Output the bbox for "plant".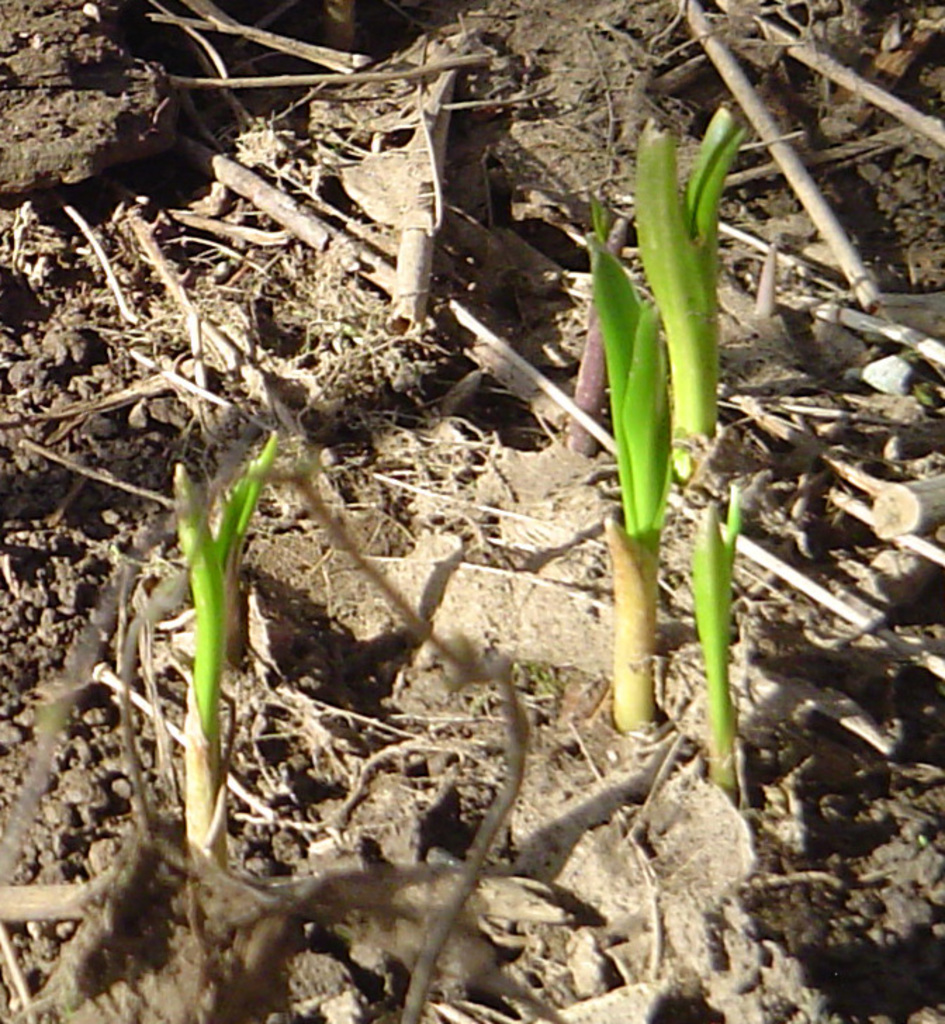
(left=592, top=196, right=669, bottom=731).
